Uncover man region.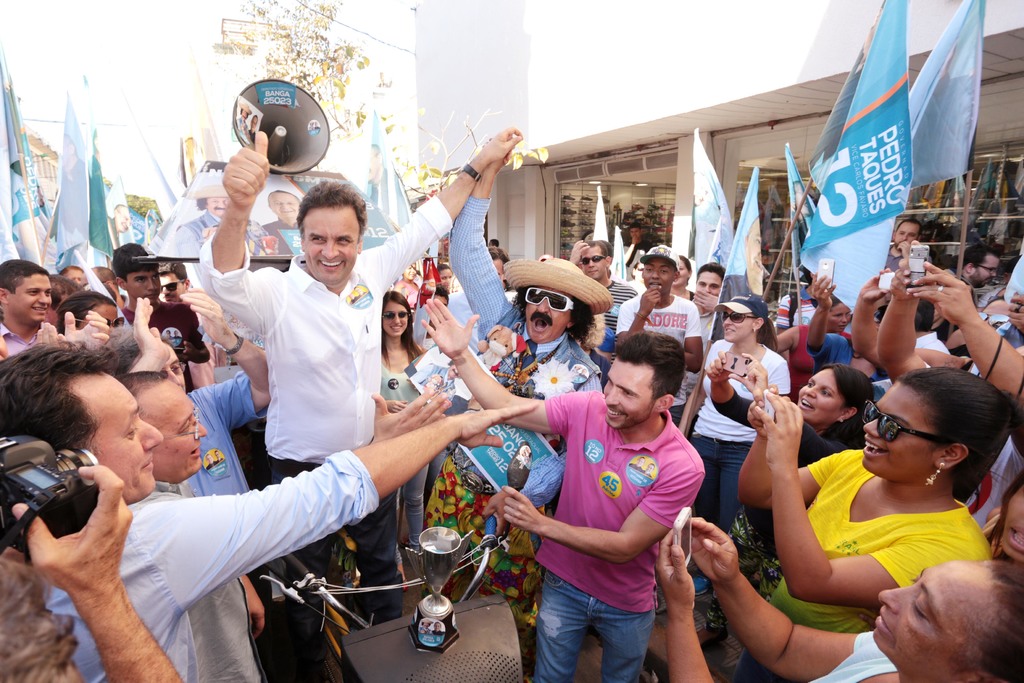
Uncovered: <box>110,241,210,390</box>.
